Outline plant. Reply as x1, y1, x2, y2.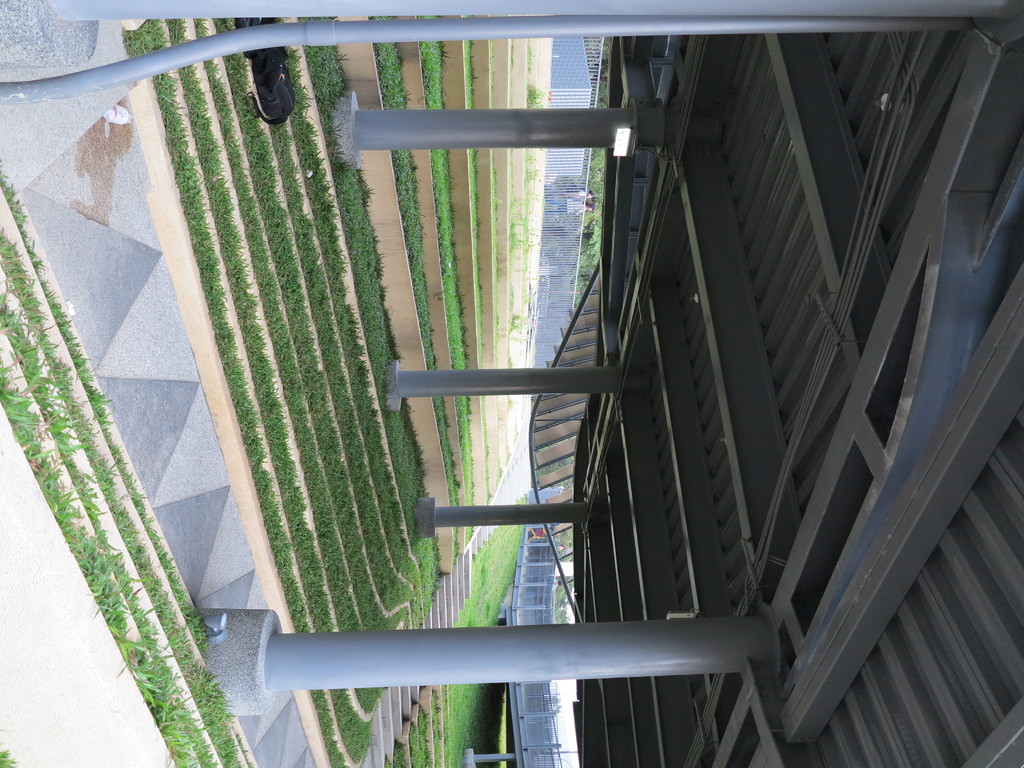
483, 36, 497, 111.
